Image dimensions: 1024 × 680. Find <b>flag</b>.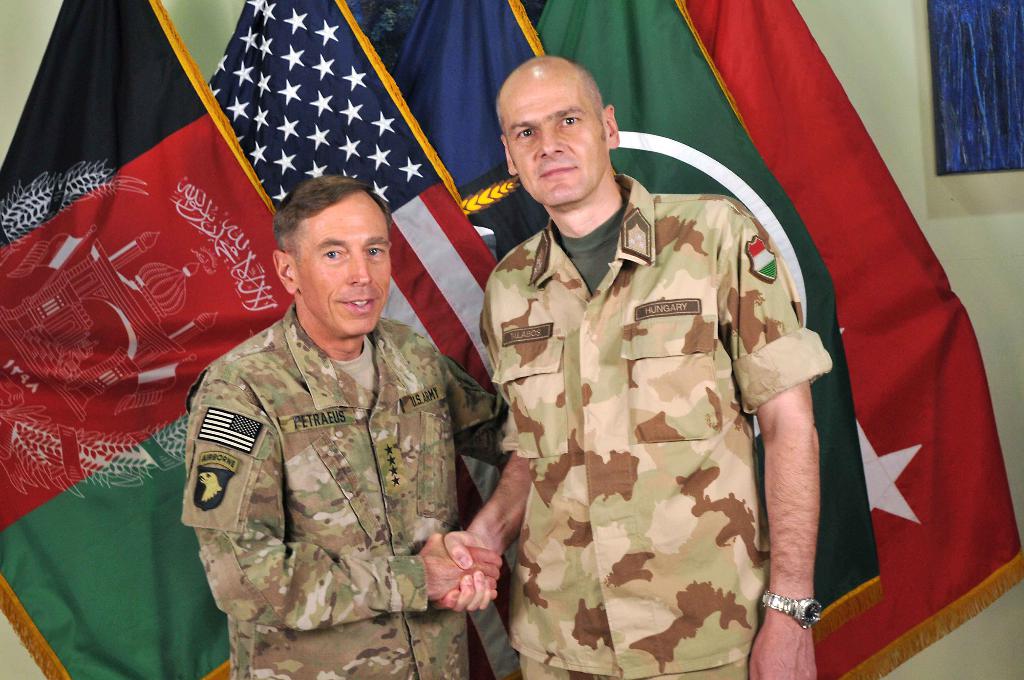
BBox(201, 0, 513, 679).
